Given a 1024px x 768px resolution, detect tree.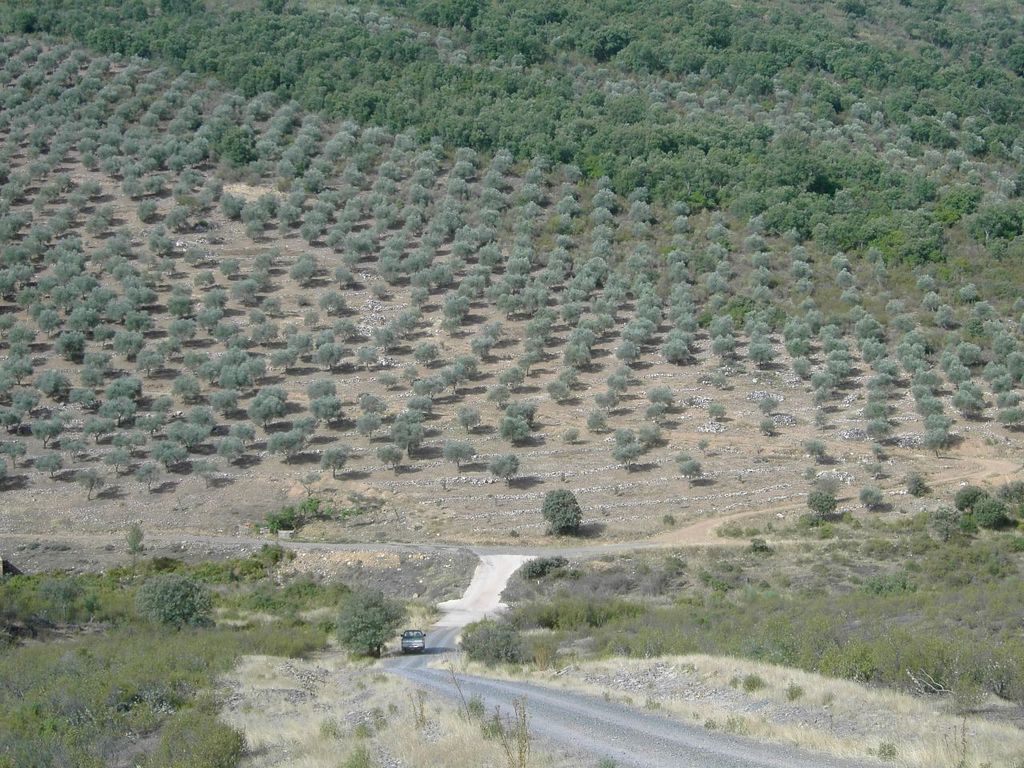
(998,480,1023,502).
